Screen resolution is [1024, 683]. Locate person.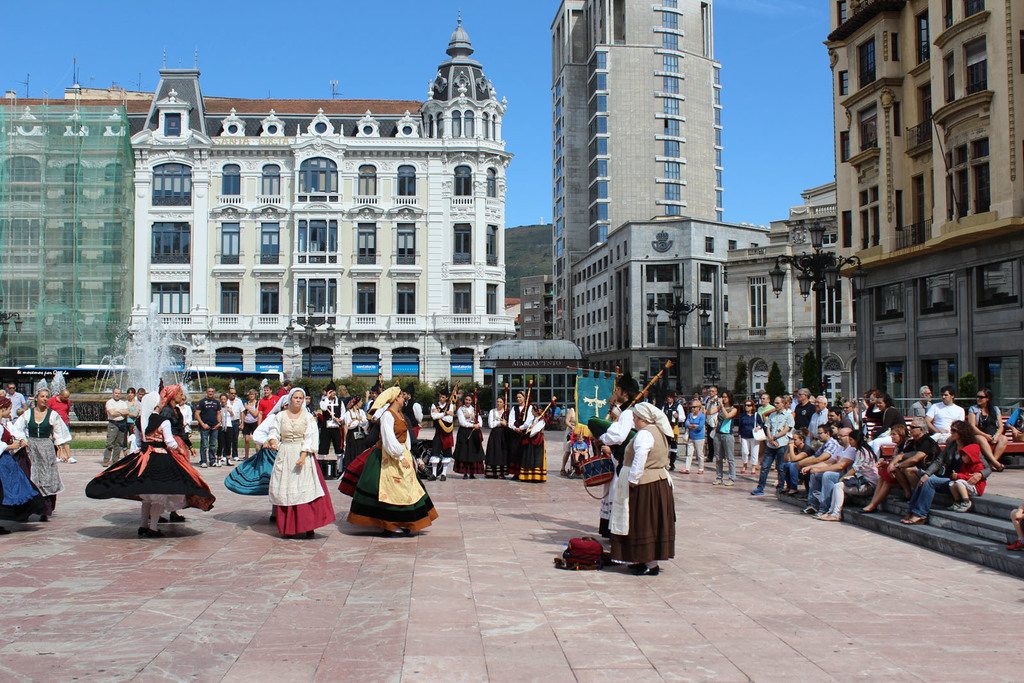
(x1=794, y1=383, x2=816, y2=433).
